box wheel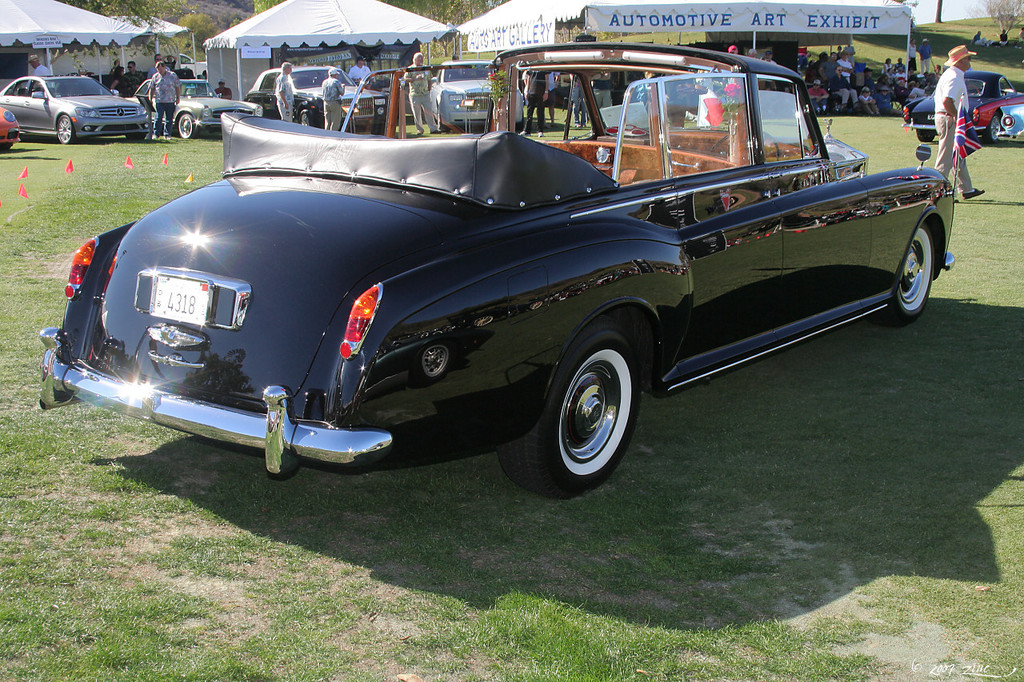
541:350:634:480
